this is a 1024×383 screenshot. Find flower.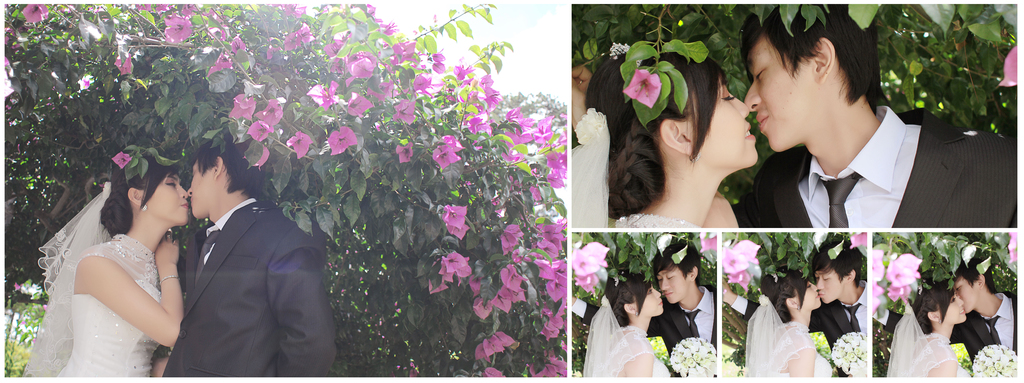
Bounding box: (left=887, top=252, right=922, bottom=304).
